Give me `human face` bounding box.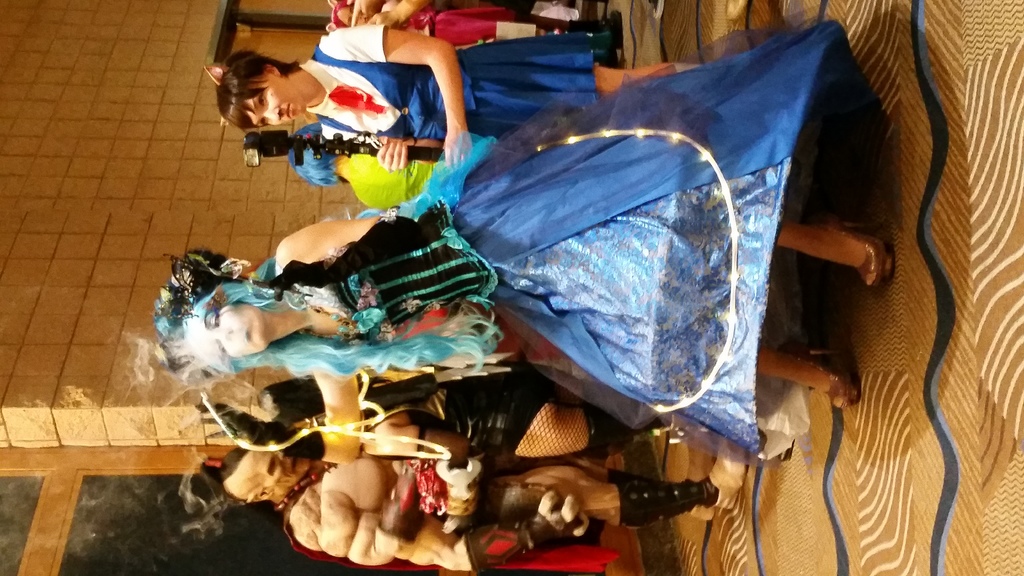
241/68/309/126.
